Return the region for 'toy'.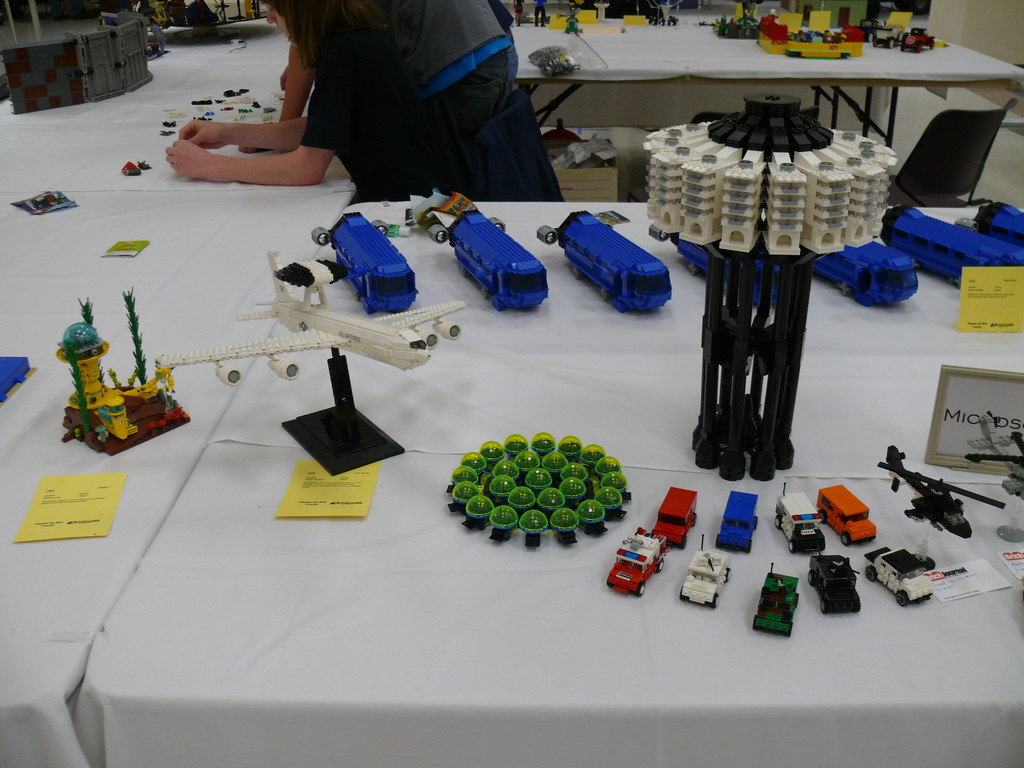
447:460:477:493.
